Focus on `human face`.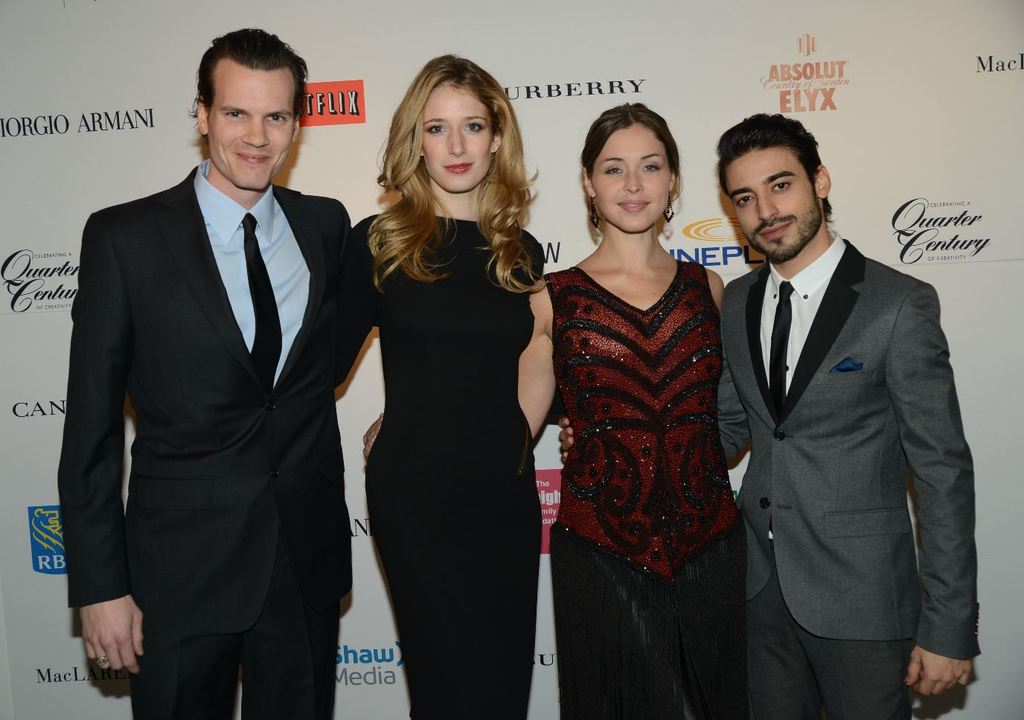
Focused at Rect(202, 54, 298, 191).
